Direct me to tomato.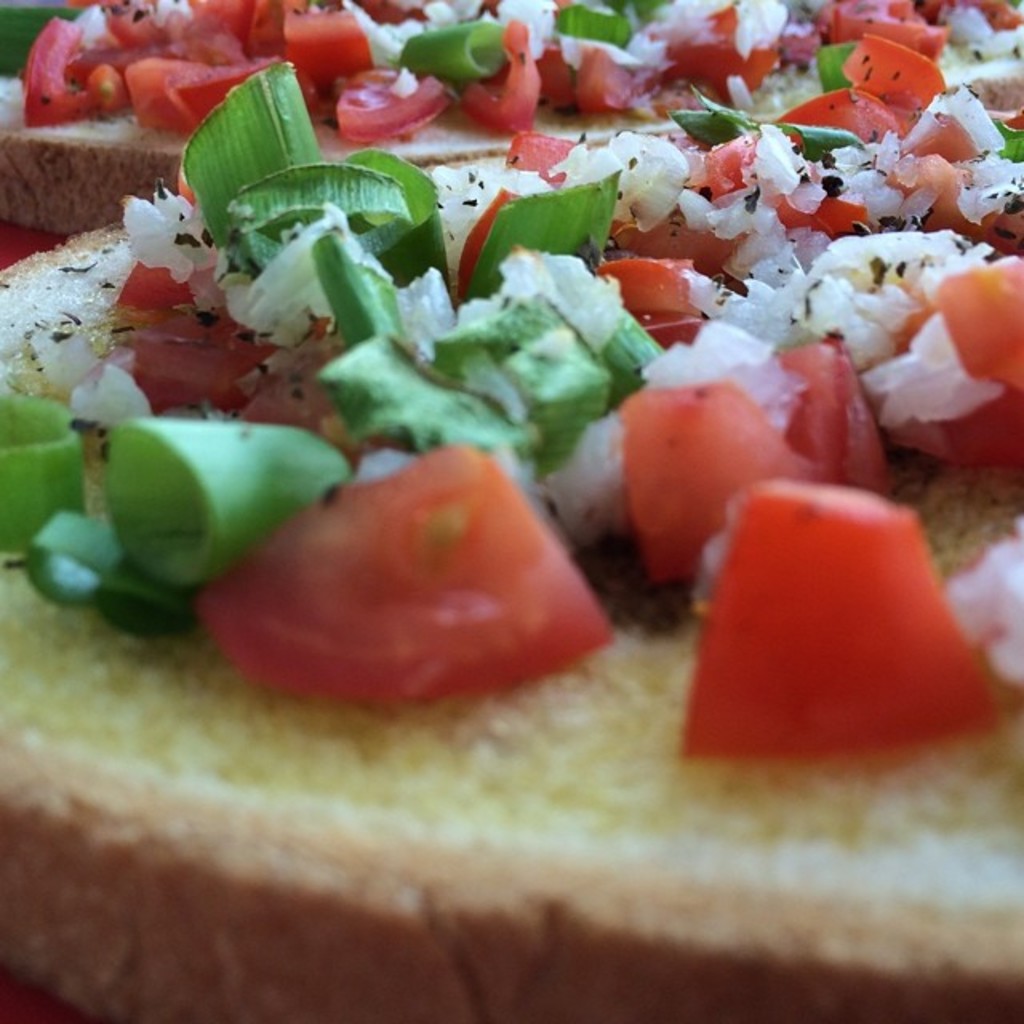
Direction: x1=861 y1=250 x2=1022 y2=493.
